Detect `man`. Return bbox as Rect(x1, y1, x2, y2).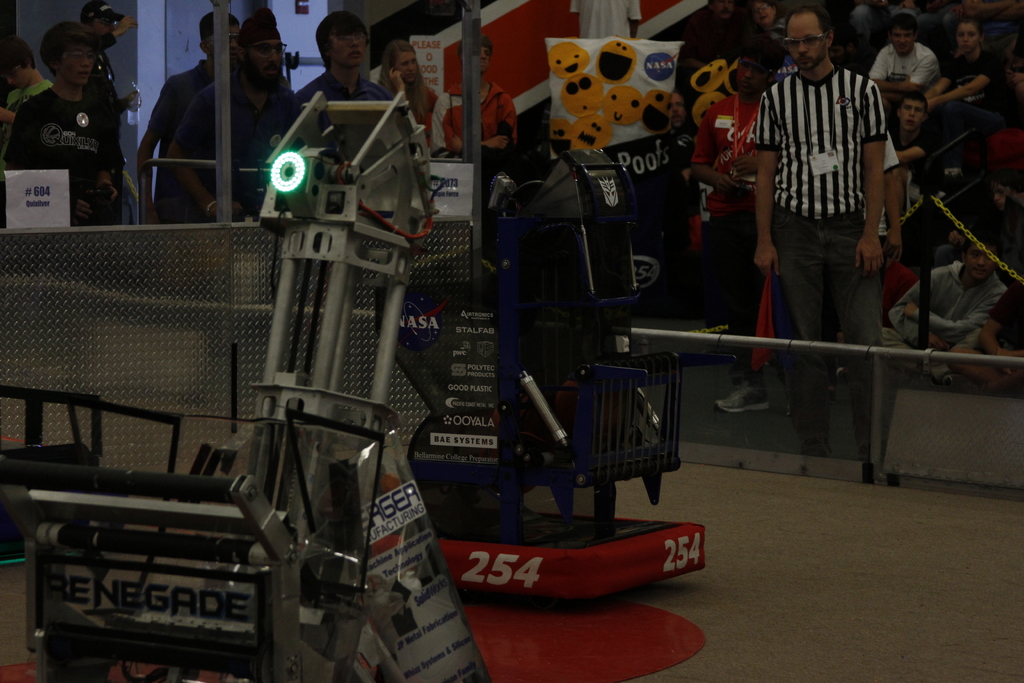
Rect(159, 15, 304, 224).
